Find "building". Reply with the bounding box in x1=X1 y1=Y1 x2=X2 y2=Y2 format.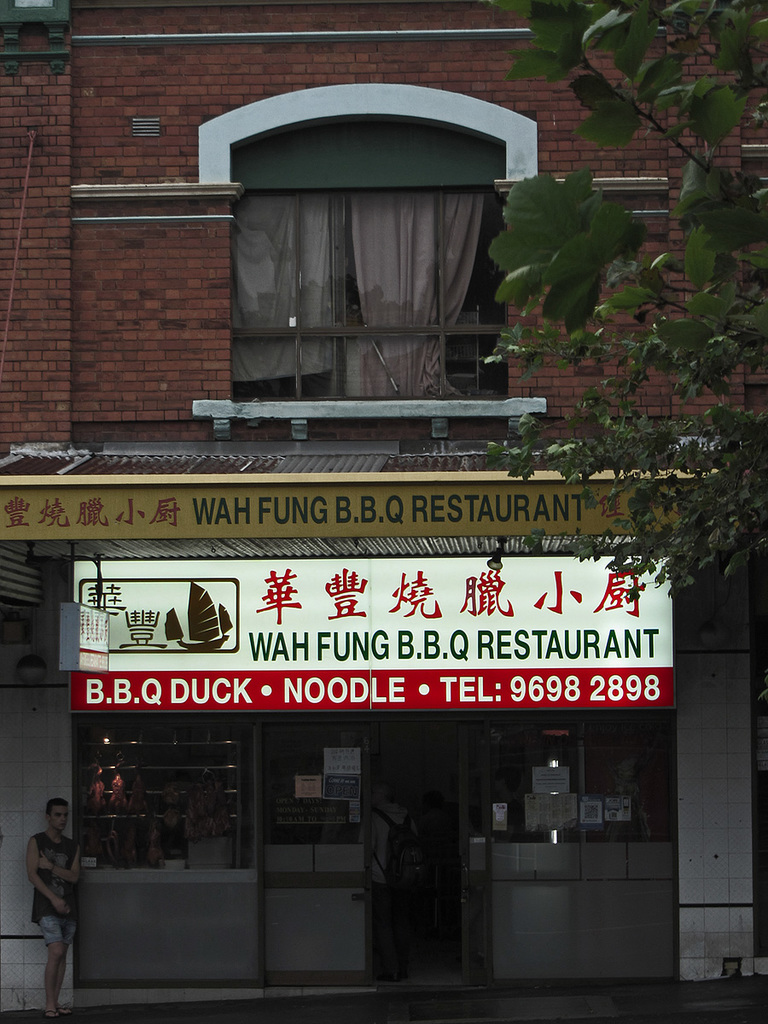
x1=0 y1=0 x2=767 y2=1011.
